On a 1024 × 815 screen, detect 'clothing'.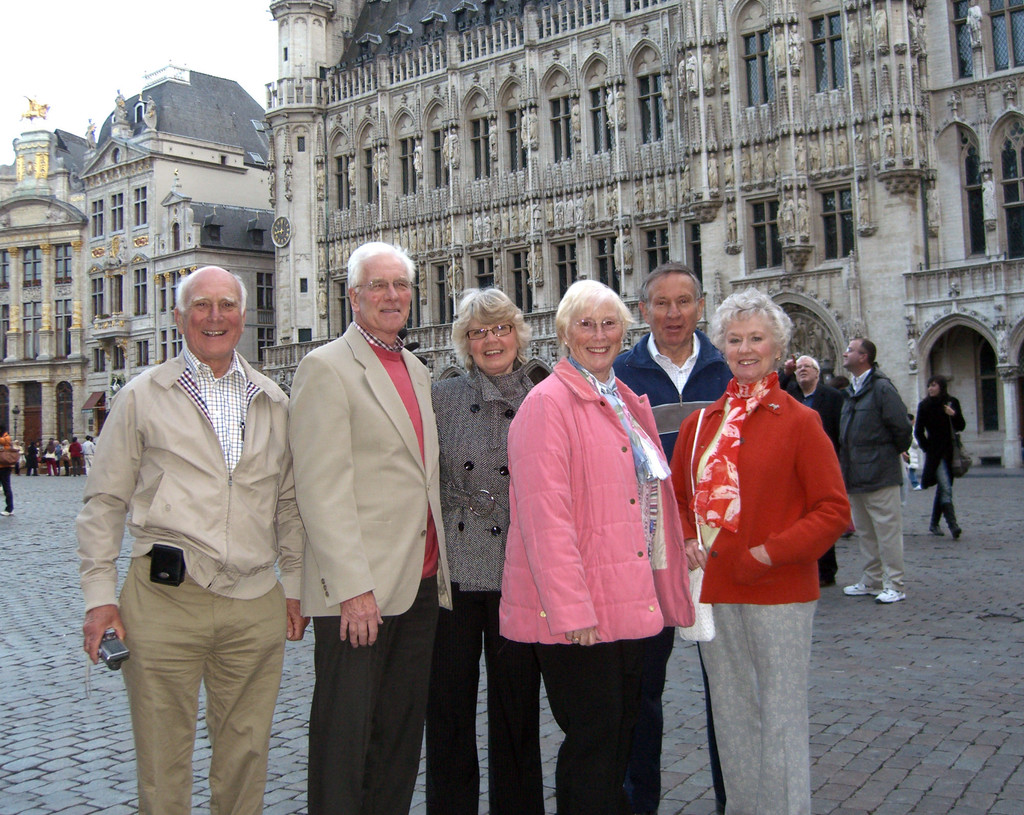
[x1=607, y1=326, x2=751, y2=463].
